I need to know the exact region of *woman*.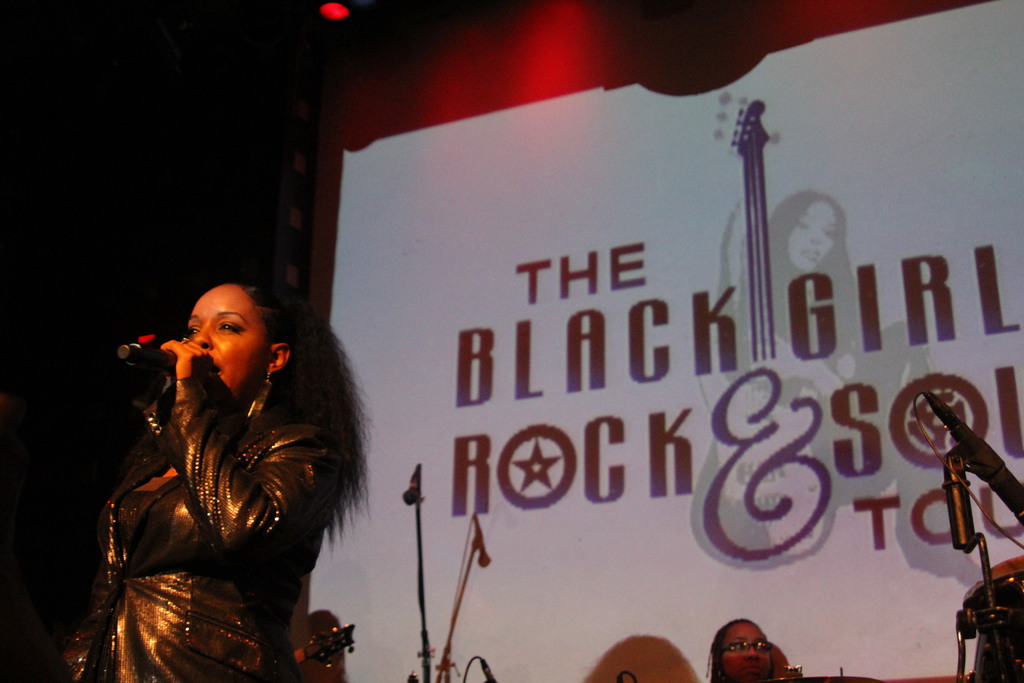
Region: box(77, 236, 352, 680).
